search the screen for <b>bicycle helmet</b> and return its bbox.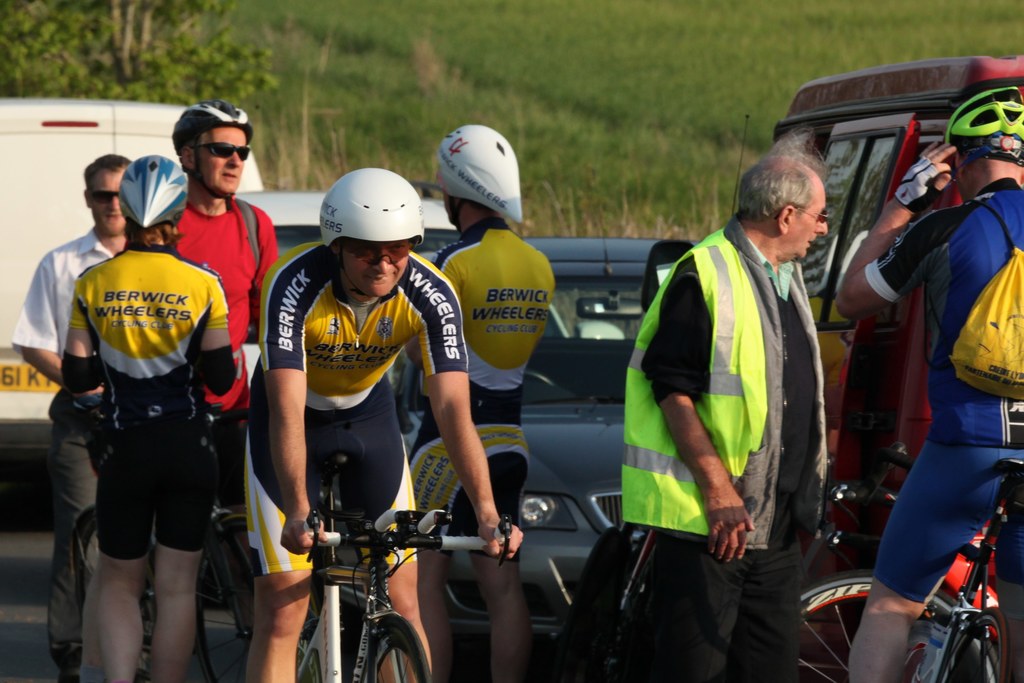
Found: (left=174, top=100, right=258, bottom=143).
